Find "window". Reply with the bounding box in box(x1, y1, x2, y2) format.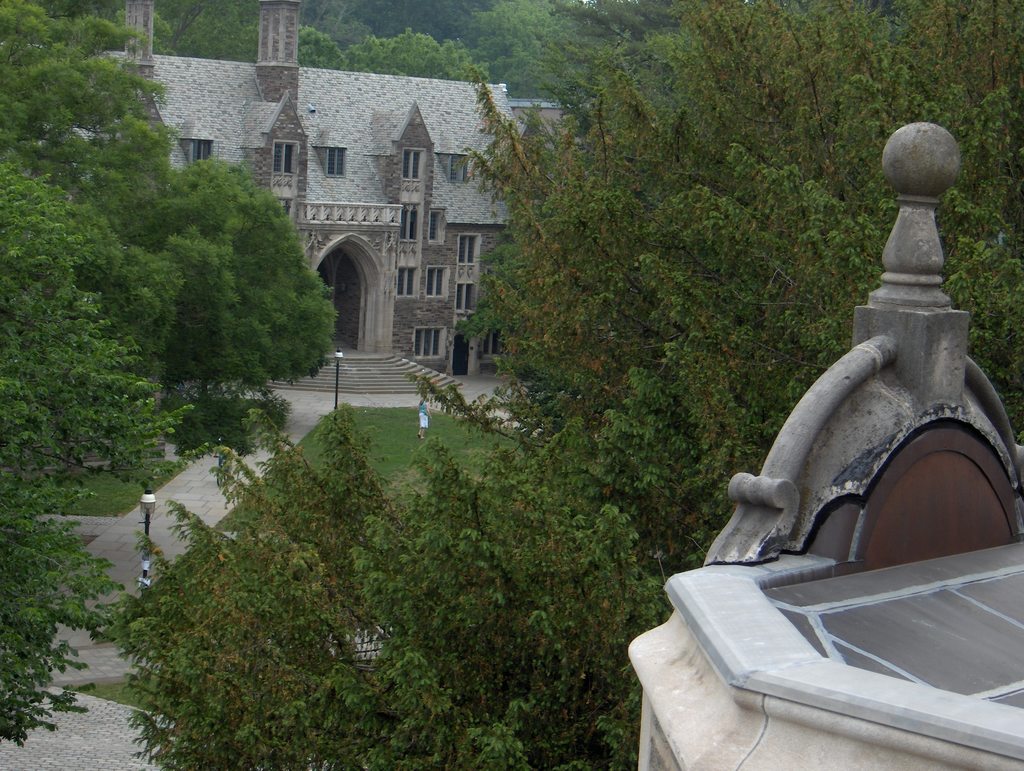
box(451, 152, 465, 183).
